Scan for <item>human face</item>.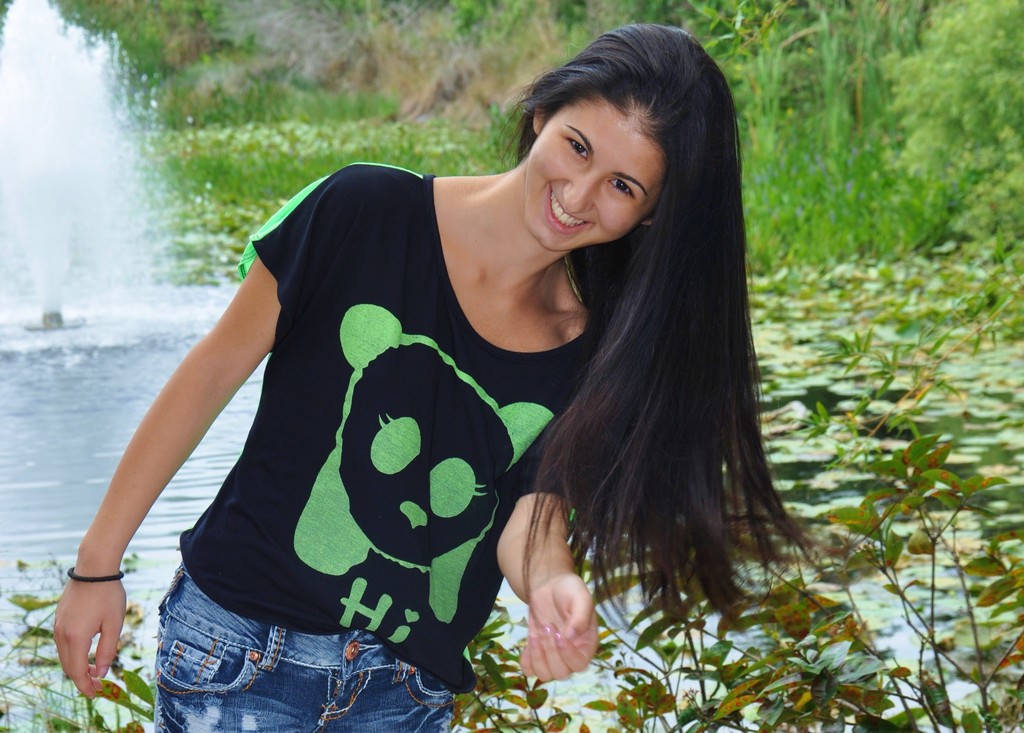
Scan result: (x1=527, y1=92, x2=669, y2=248).
